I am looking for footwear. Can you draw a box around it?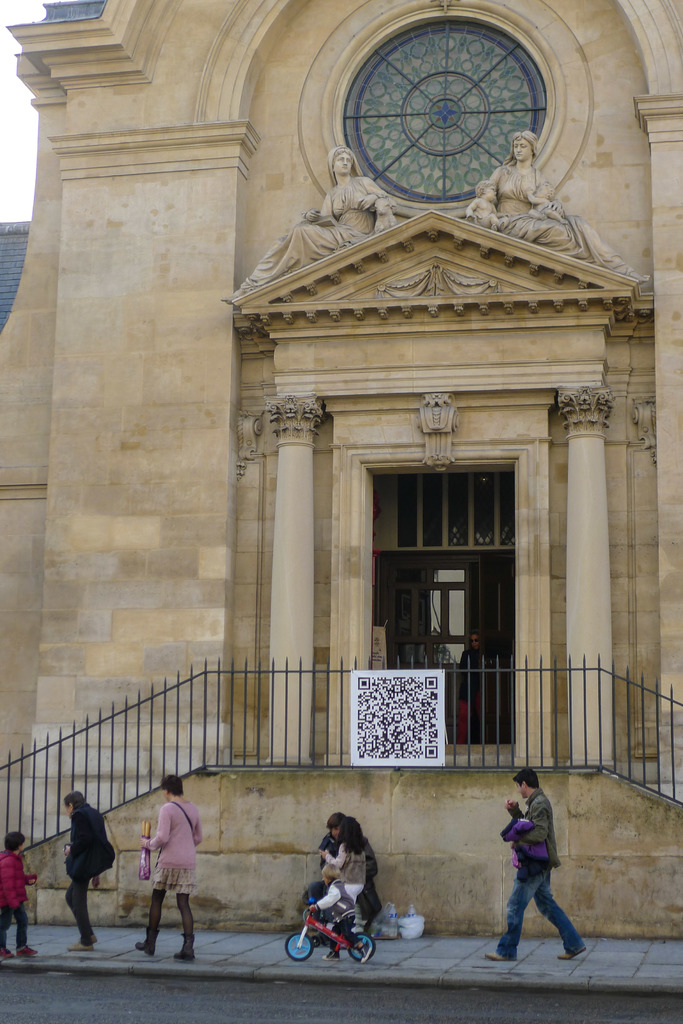
Sure, the bounding box is detection(558, 949, 586, 960).
